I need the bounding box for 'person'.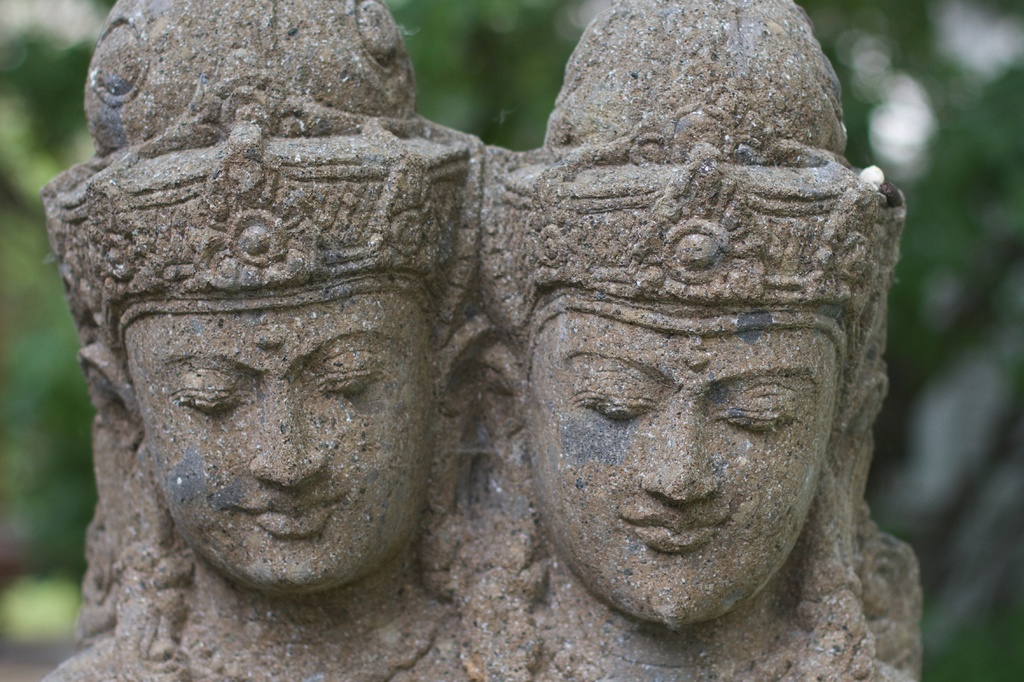
Here it is: <box>454,0,942,681</box>.
